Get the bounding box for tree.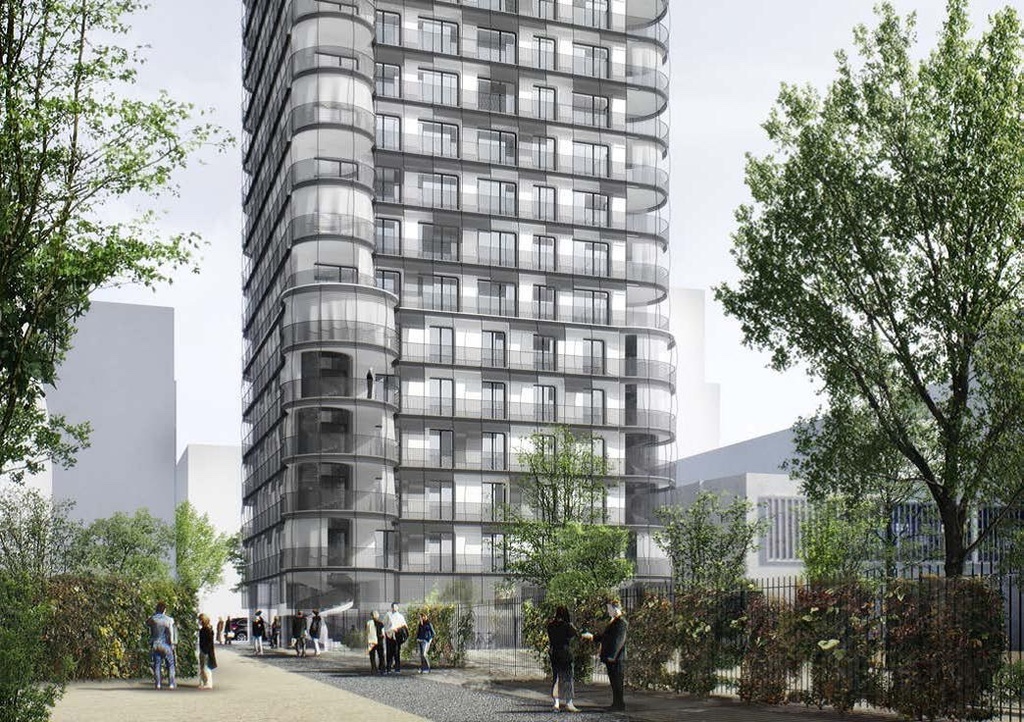
(0,0,236,480).
